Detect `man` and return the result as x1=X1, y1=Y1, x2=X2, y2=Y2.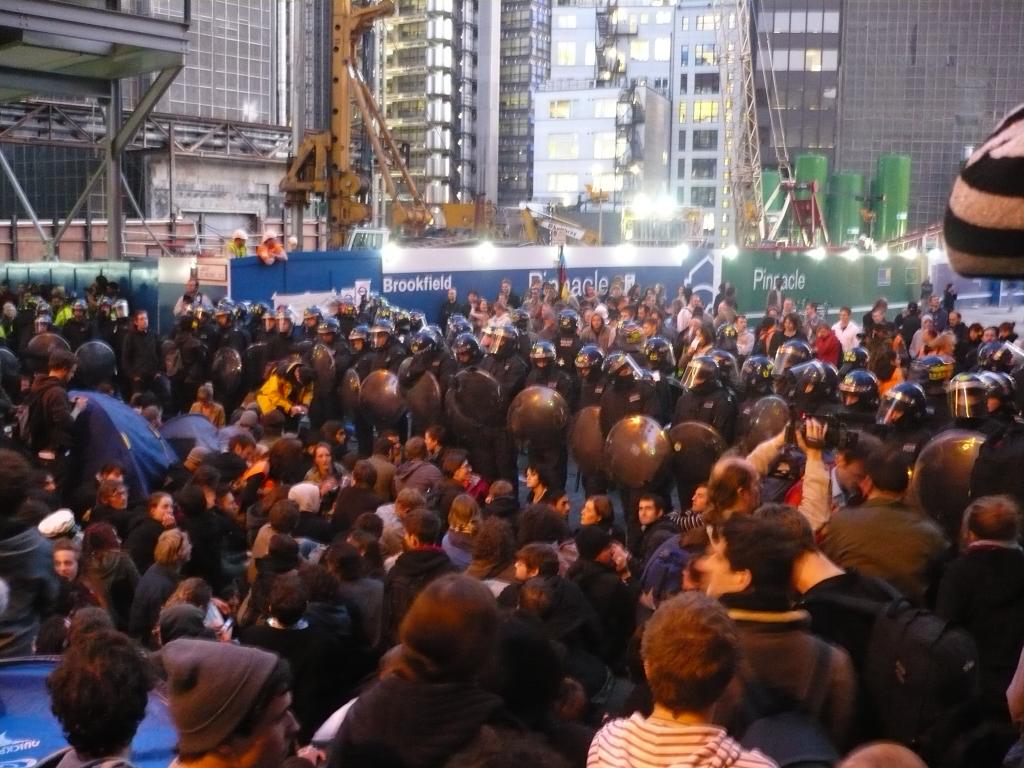
x1=658, y1=477, x2=706, y2=528.
